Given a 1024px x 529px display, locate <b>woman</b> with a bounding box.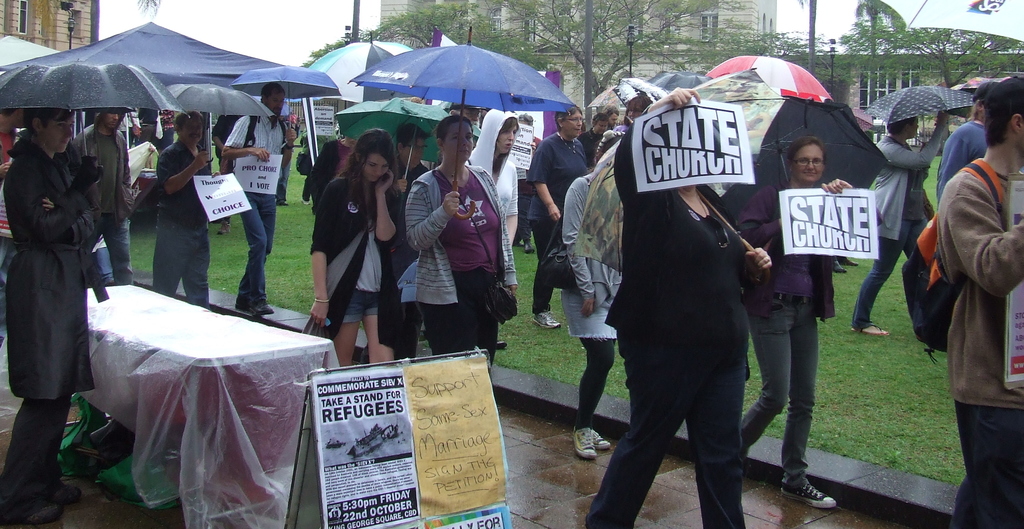
Located: detection(584, 87, 772, 528).
